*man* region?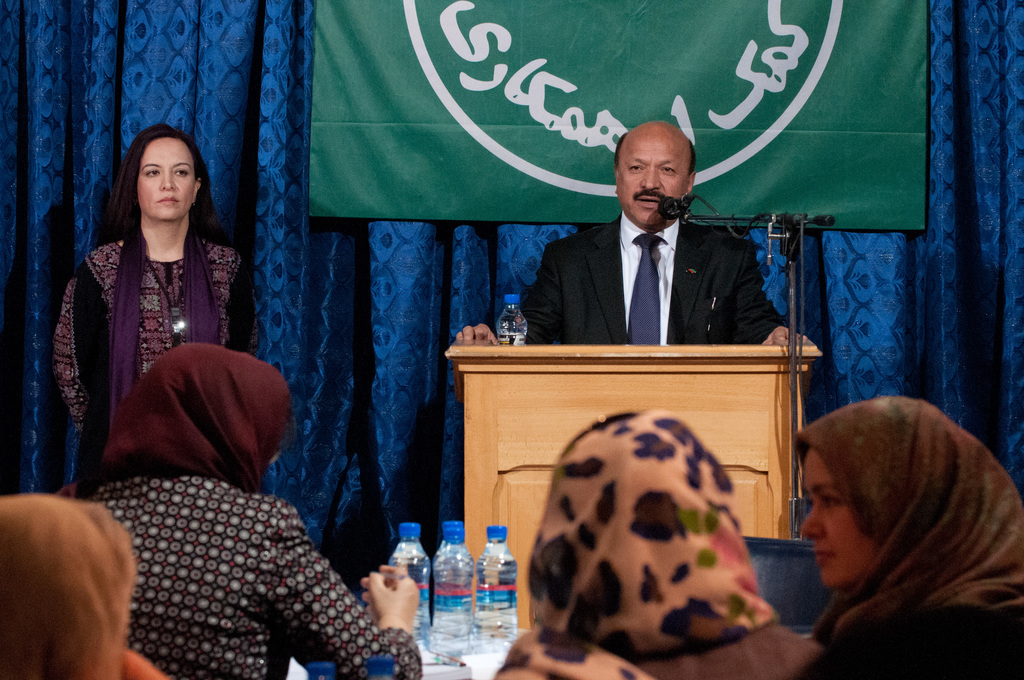
bbox=[482, 150, 795, 398]
